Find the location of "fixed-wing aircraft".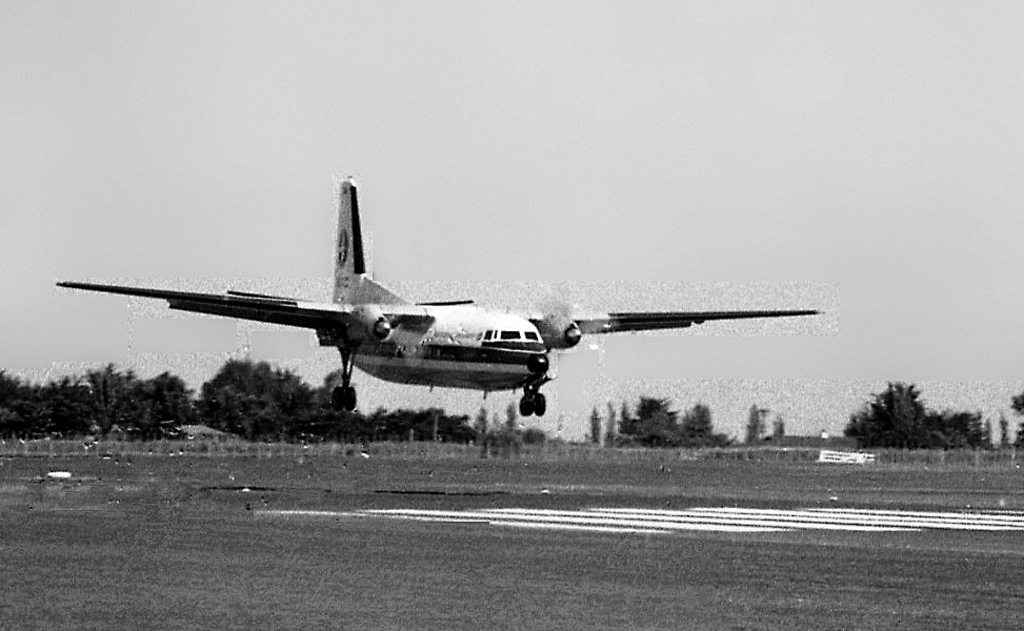
Location: [left=56, top=169, right=818, bottom=421].
